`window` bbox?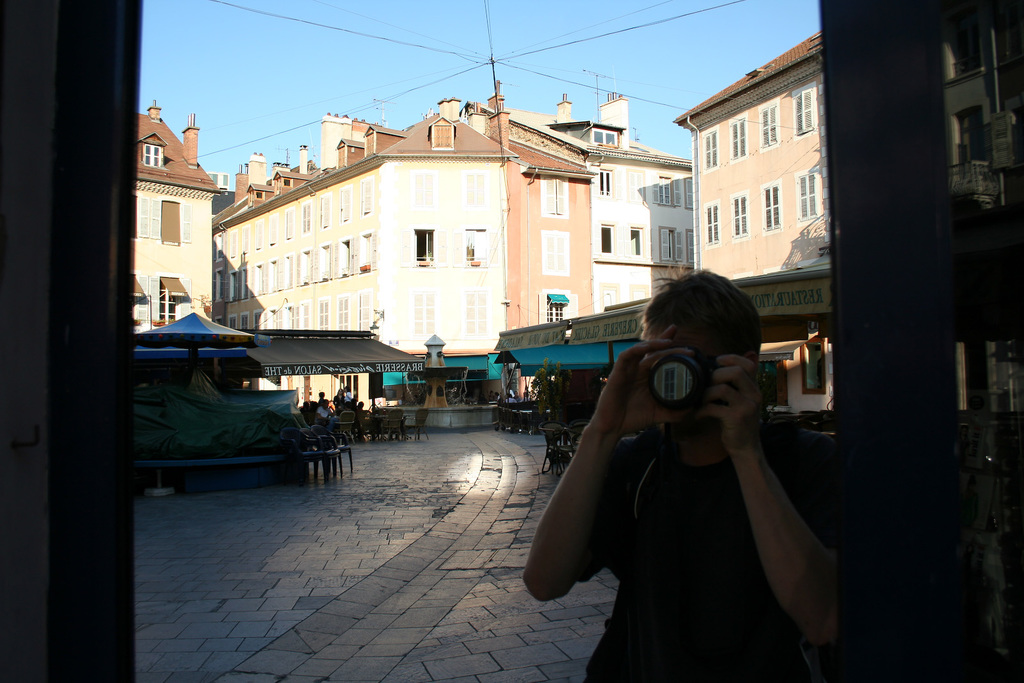
rect(684, 181, 695, 209)
